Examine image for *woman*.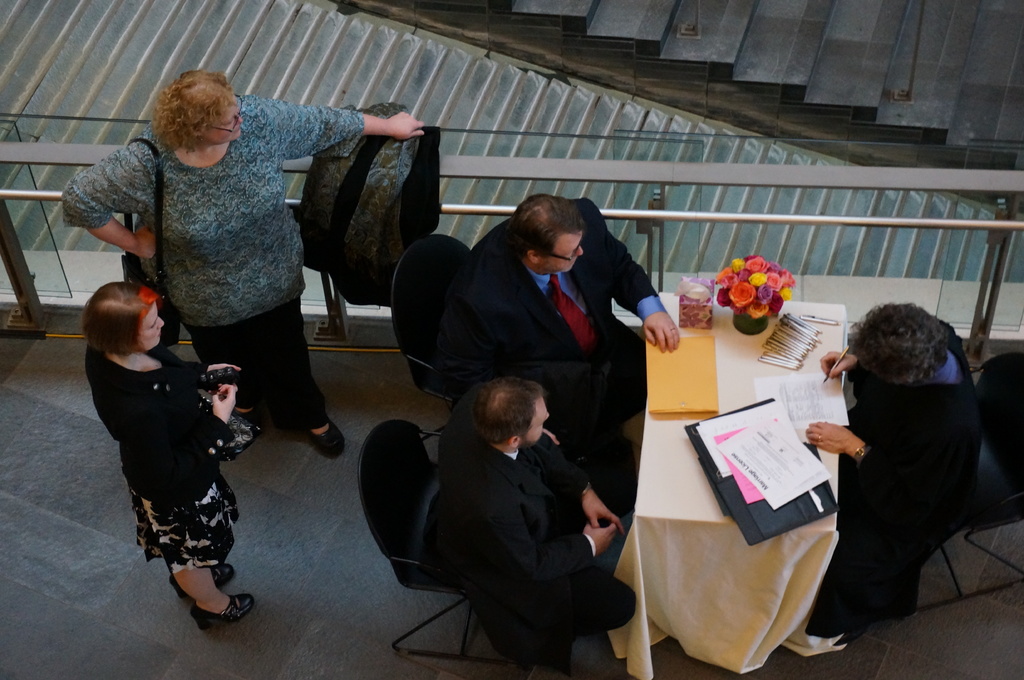
Examination result: <region>59, 63, 435, 455</region>.
